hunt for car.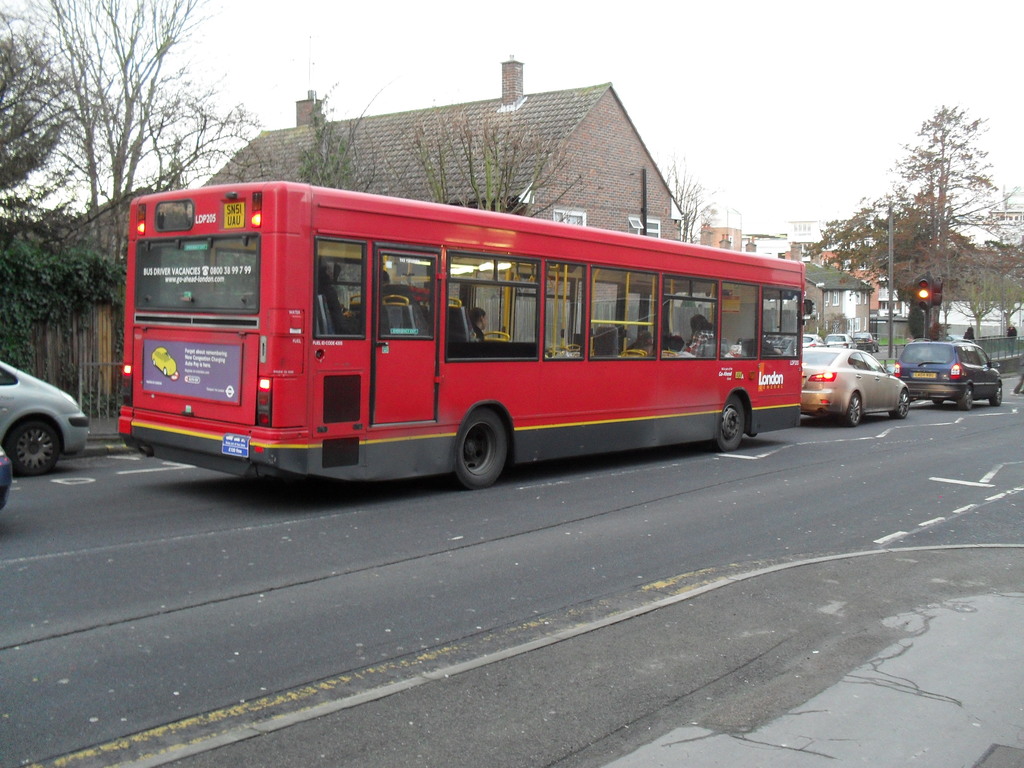
Hunted down at region(0, 360, 91, 481).
